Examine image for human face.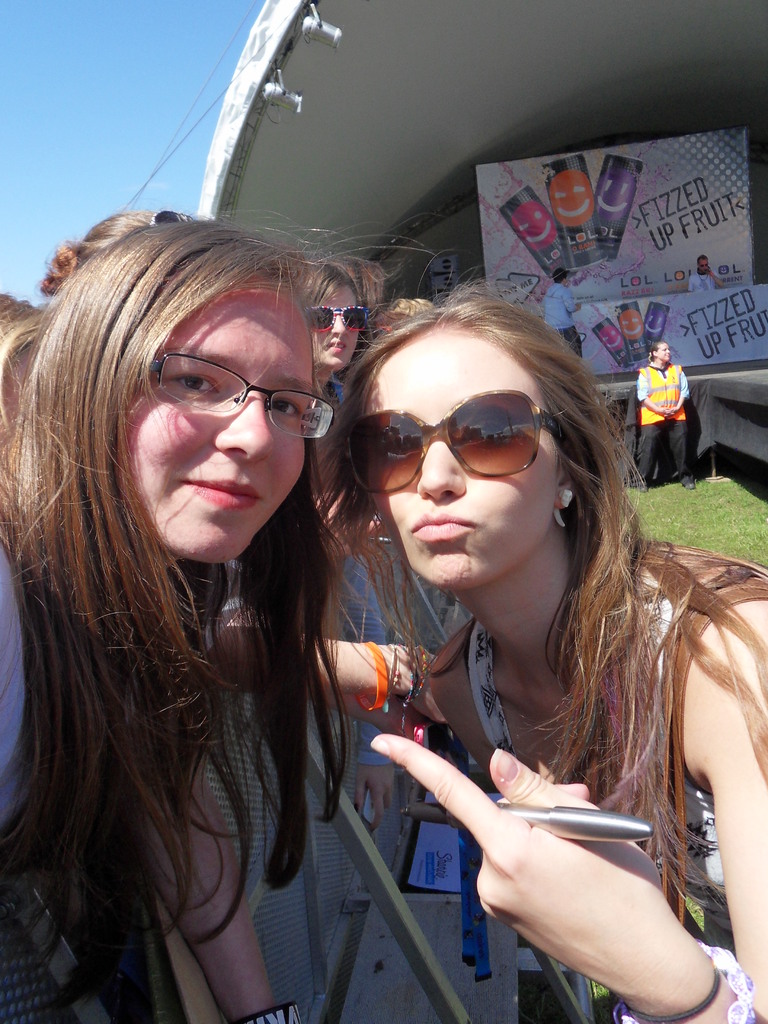
Examination result: pyautogui.locateOnScreen(359, 330, 558, 581).
